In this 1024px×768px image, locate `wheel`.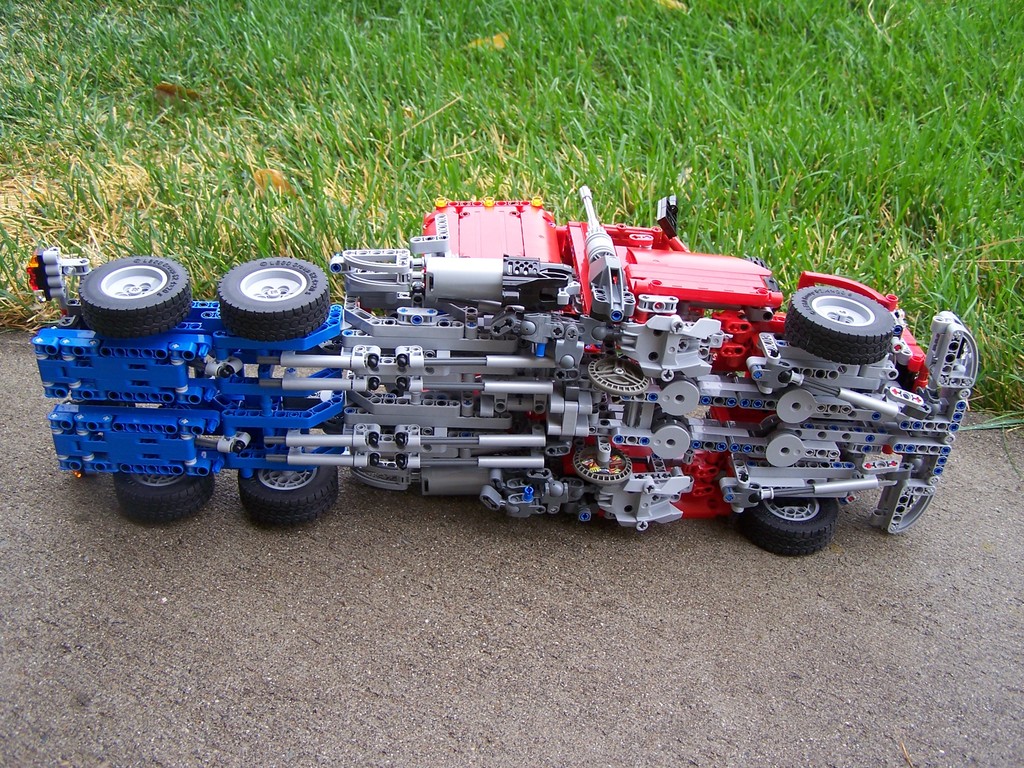
Bounding box: 112:468:217:527.
